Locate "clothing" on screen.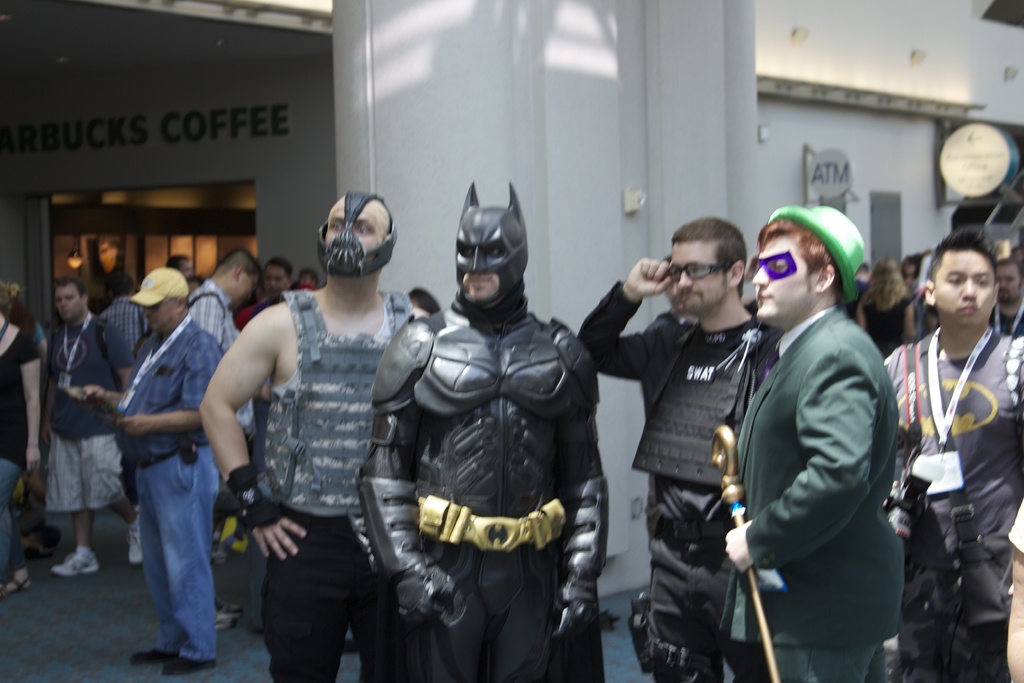
On screen at 572 282 776 679.
